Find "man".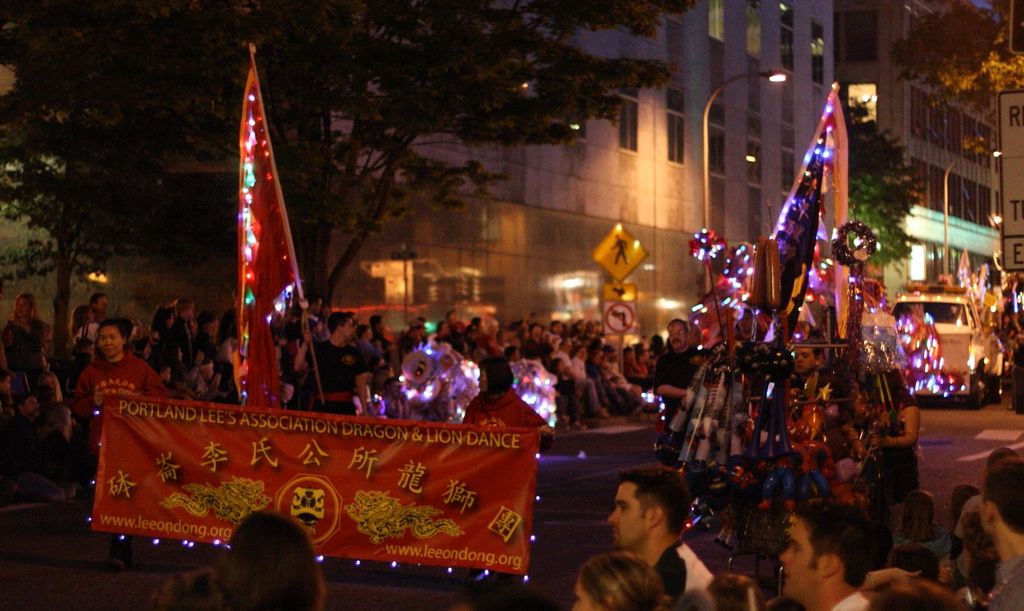
[left=577, top=480, right=718, bottom=599].
